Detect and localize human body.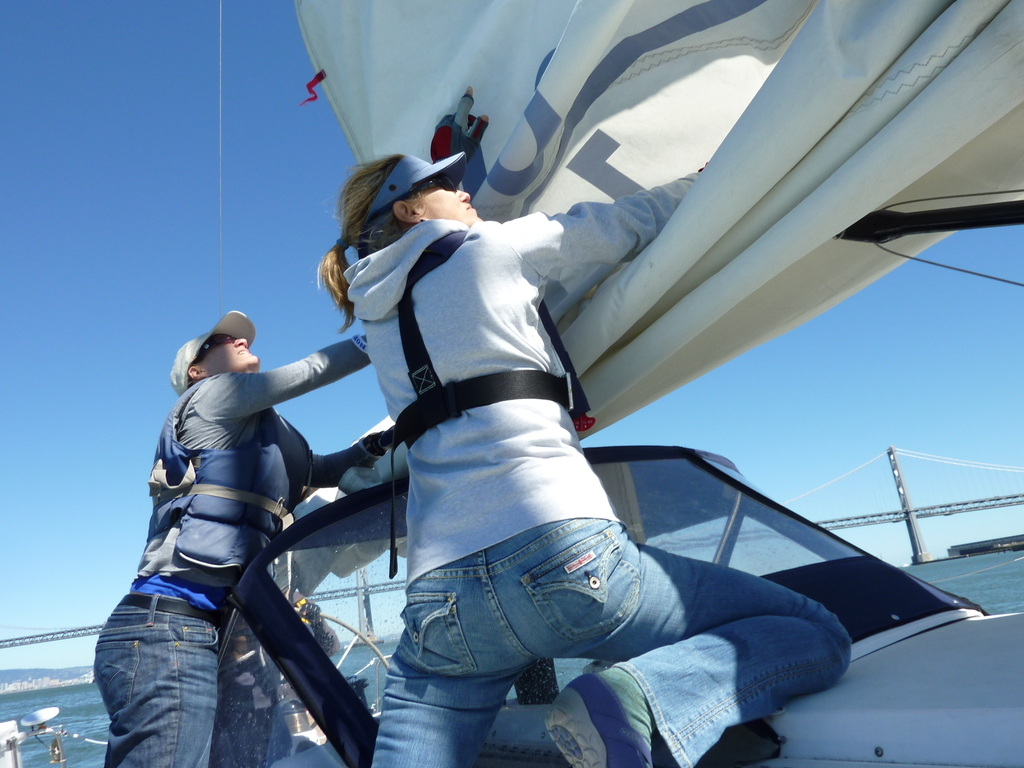
Localized at 106 276 351 737.
